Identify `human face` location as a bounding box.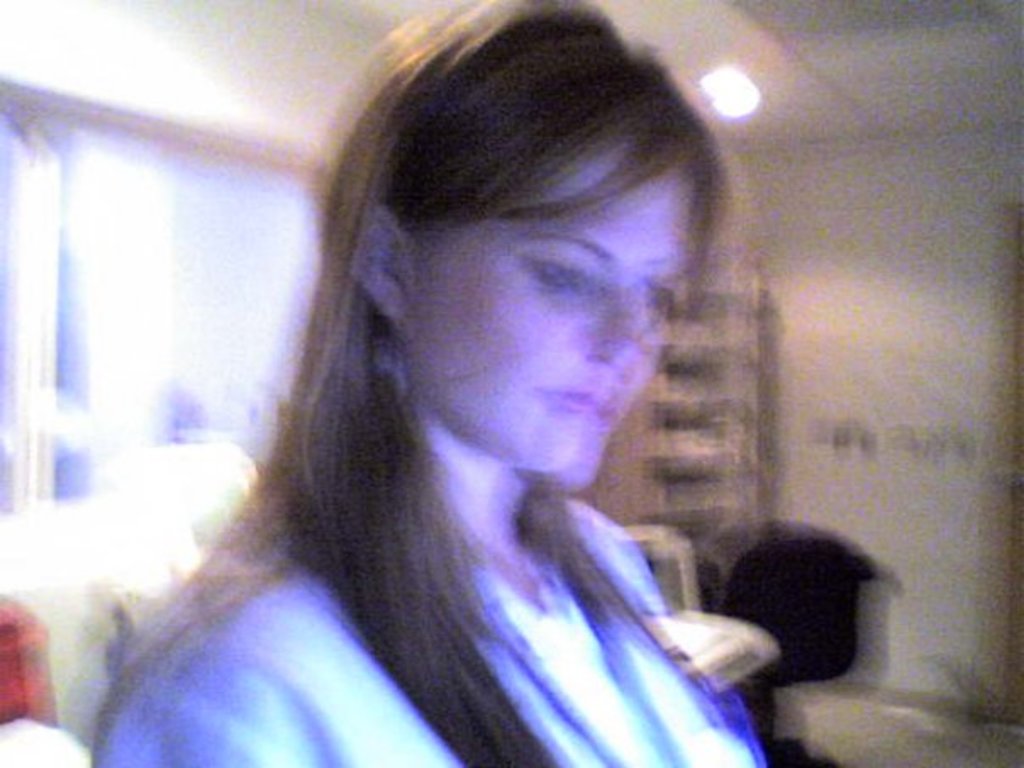
(405,115,704,493).
